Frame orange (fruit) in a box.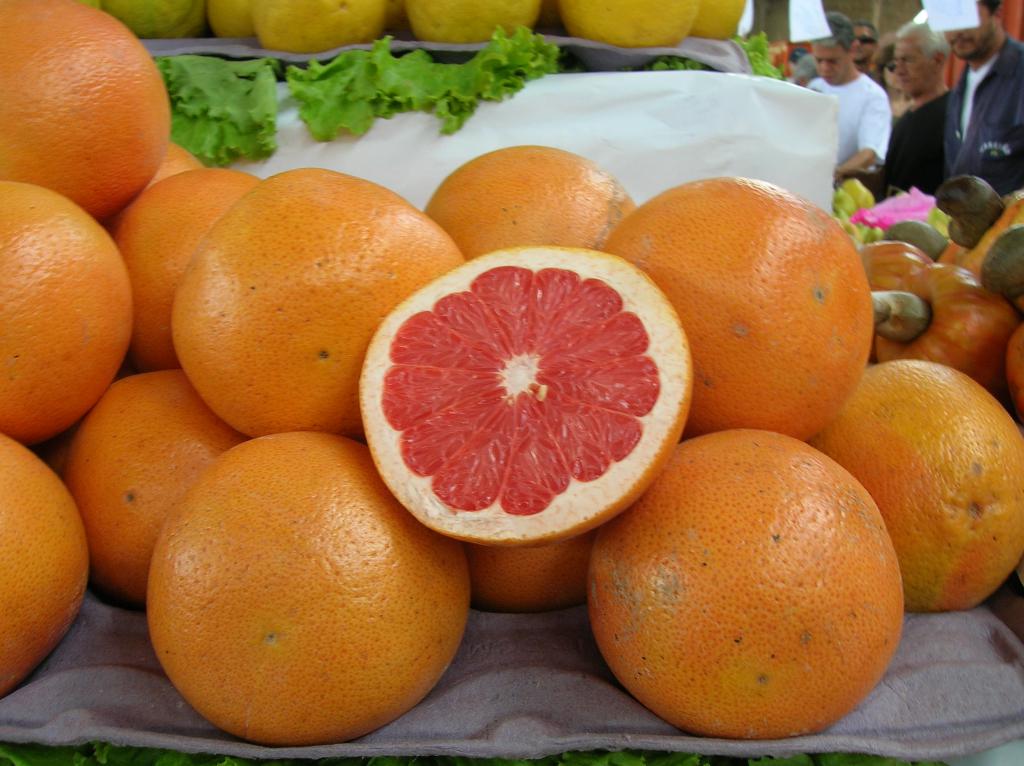
pyautogui.locateOnScreen(355, 243, 687, 553).
